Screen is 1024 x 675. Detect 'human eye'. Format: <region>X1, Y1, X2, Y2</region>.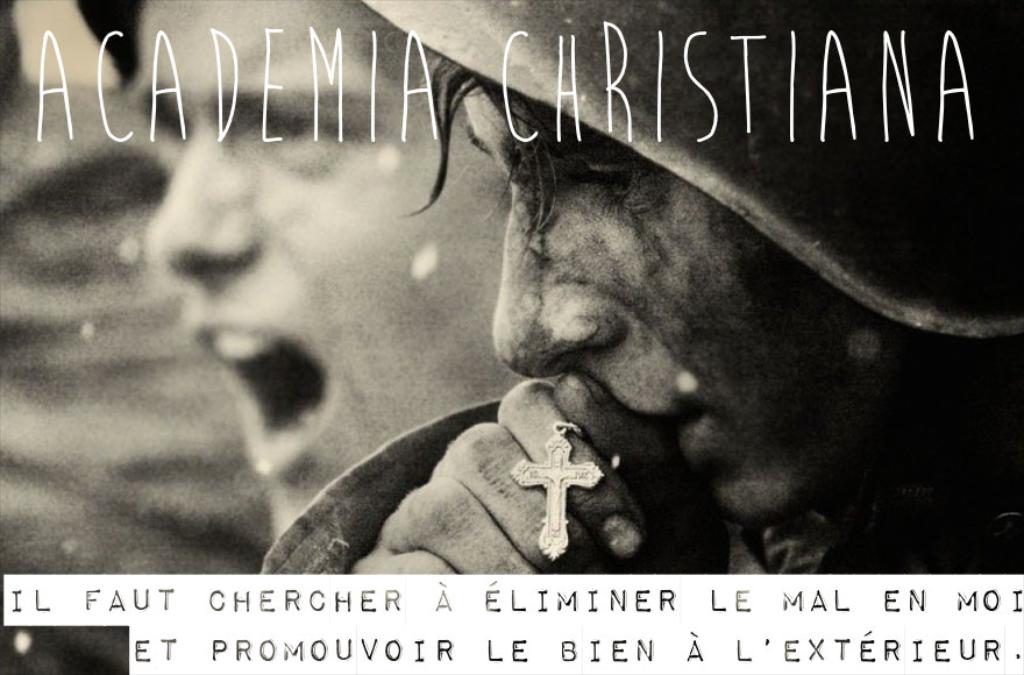
<region>576, 156, 653, 222</region>.
